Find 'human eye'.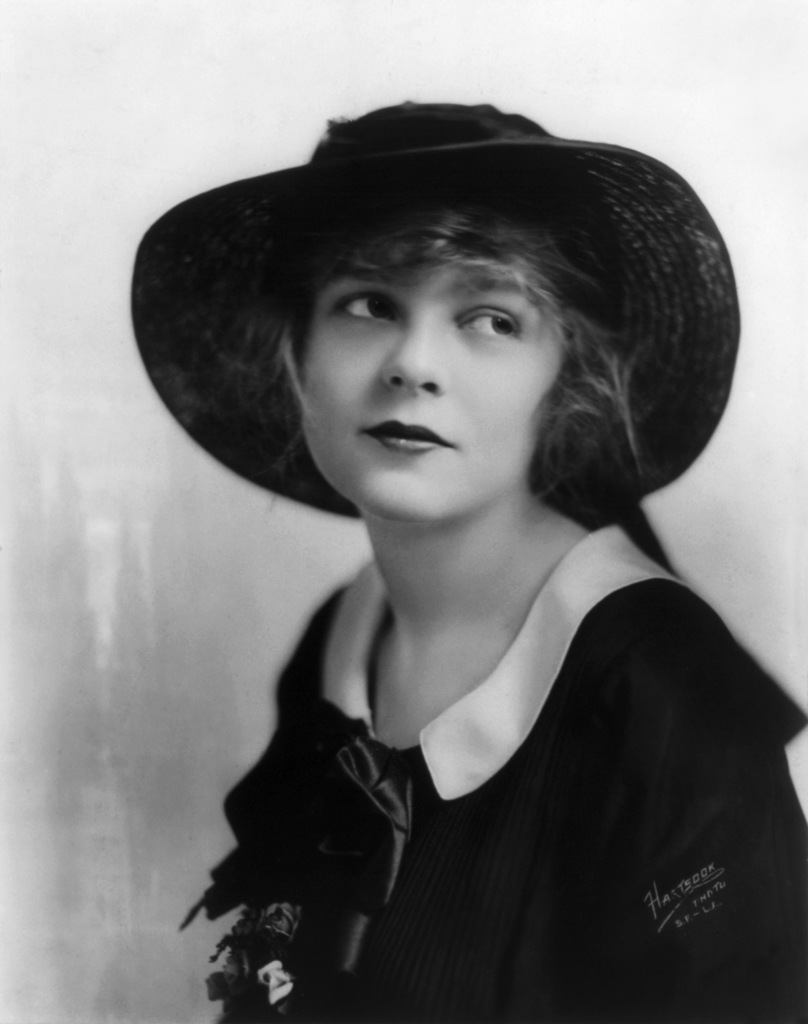
{"left": 451, "top": 301, "right": 528, "bottom": 345}.
